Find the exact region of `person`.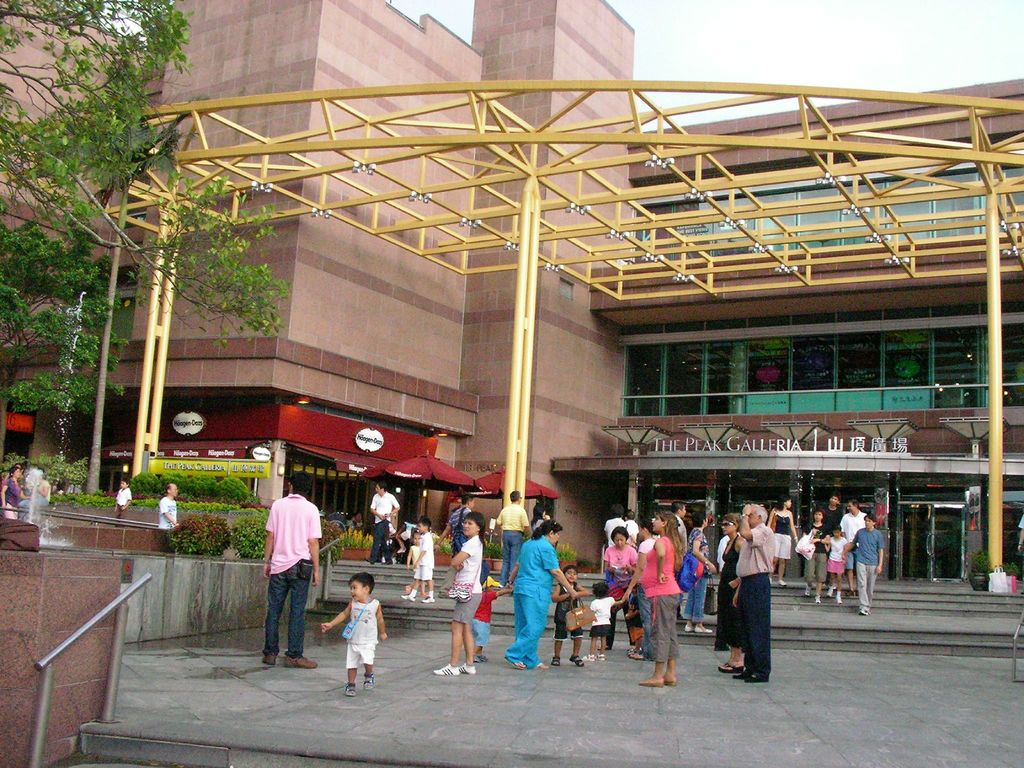
Exact region: 403,527,429,596.
